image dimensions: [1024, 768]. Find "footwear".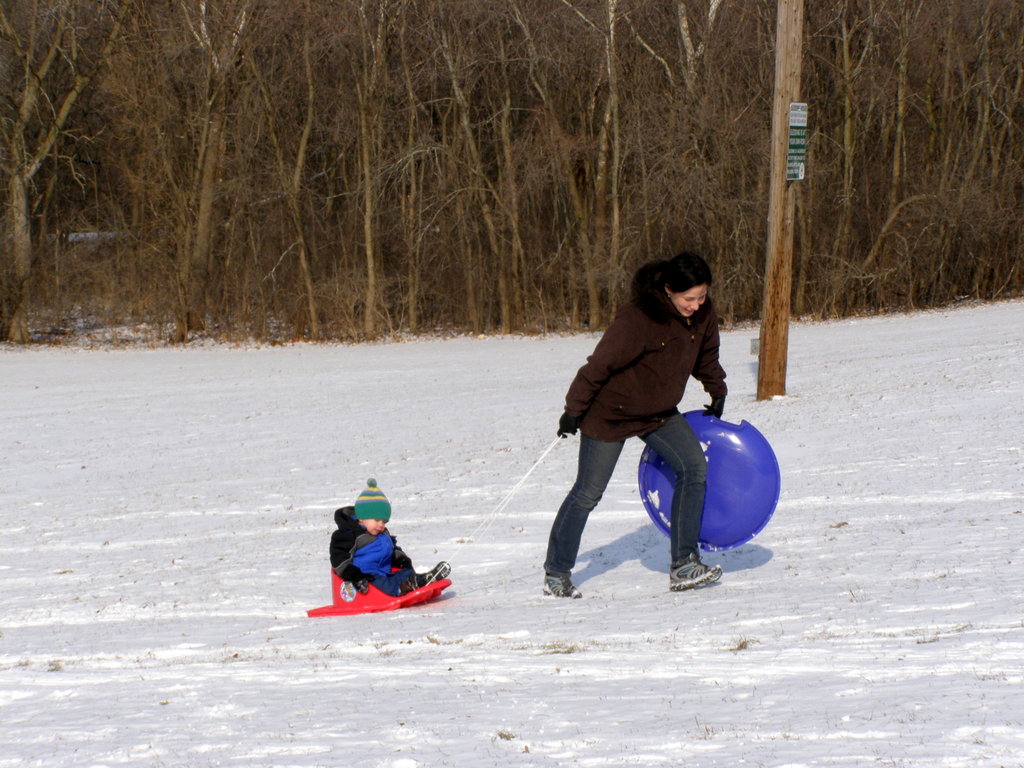
<bbox>538, 573, 589, 600</bbox>.
